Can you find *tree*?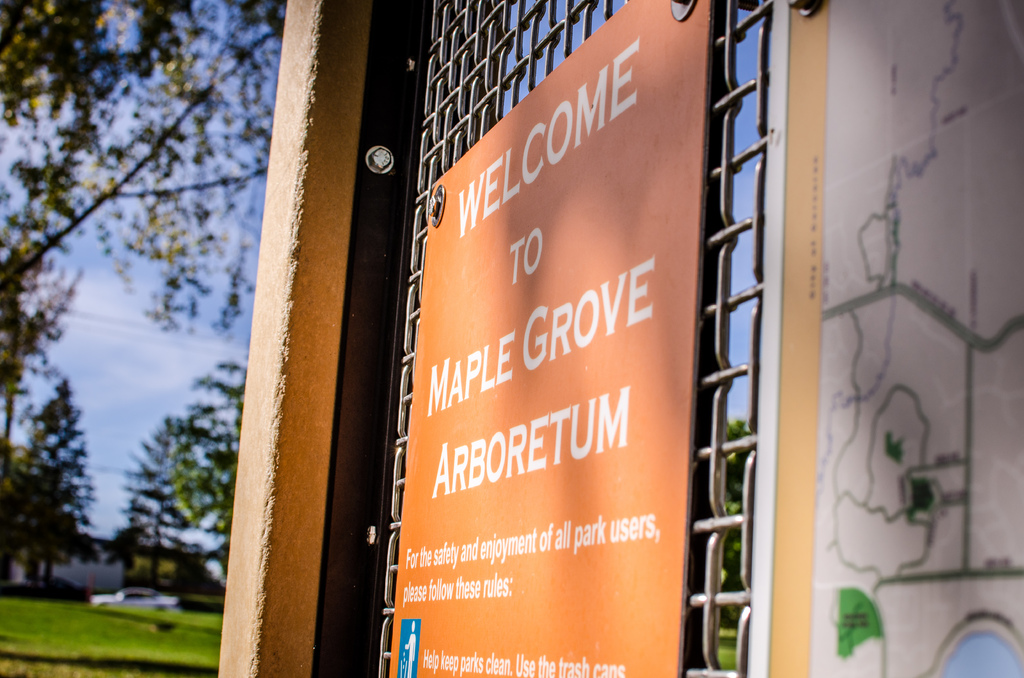
Yes, bounding box: region(0, 365, 94, 606).
